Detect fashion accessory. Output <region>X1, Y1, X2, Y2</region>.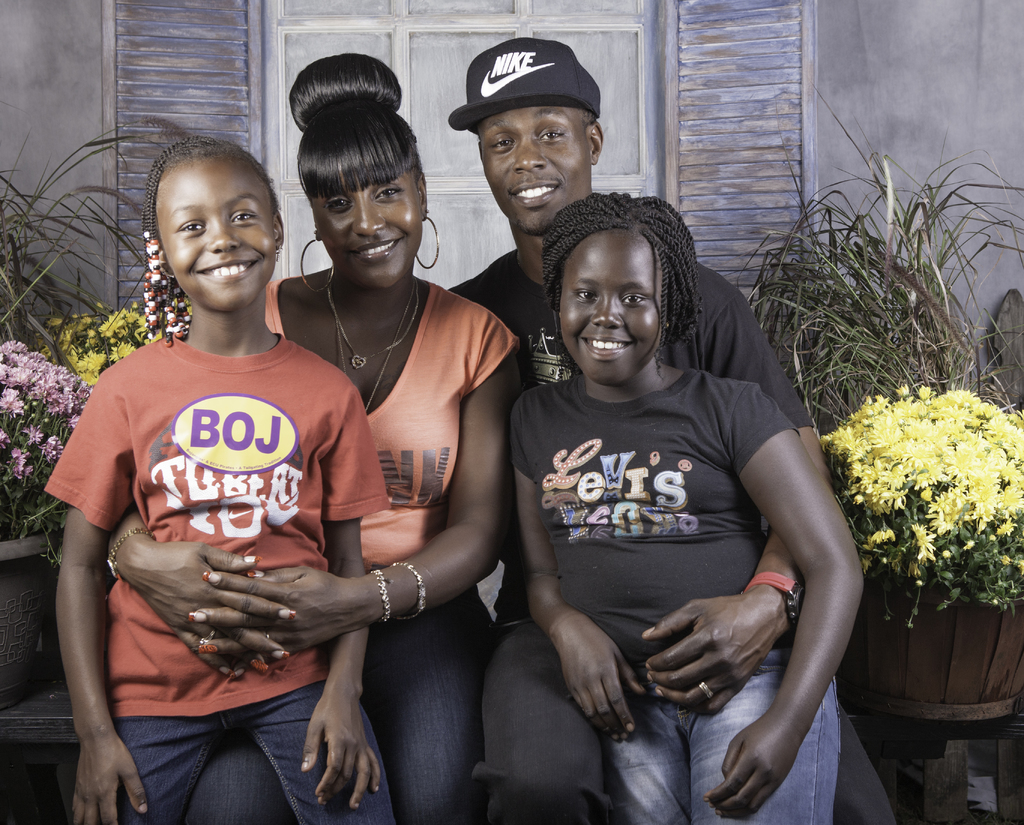
<region>449, 38, 602, 139</region>.
